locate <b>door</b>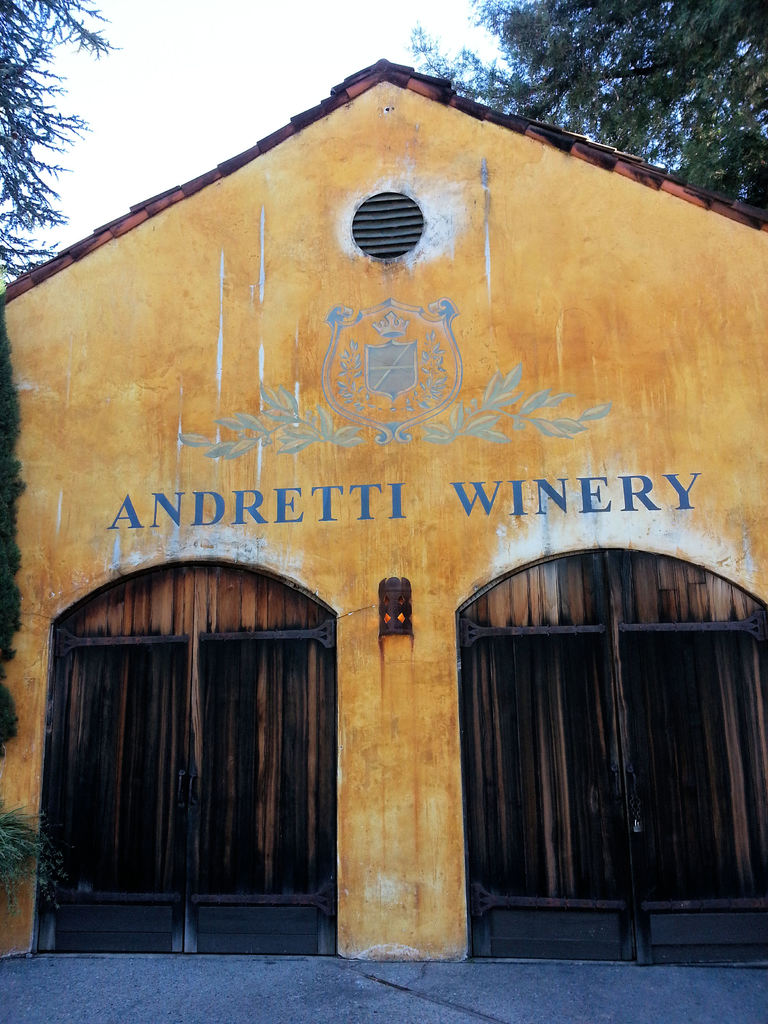
x1=465 y1=622 x2=765 y2=970
